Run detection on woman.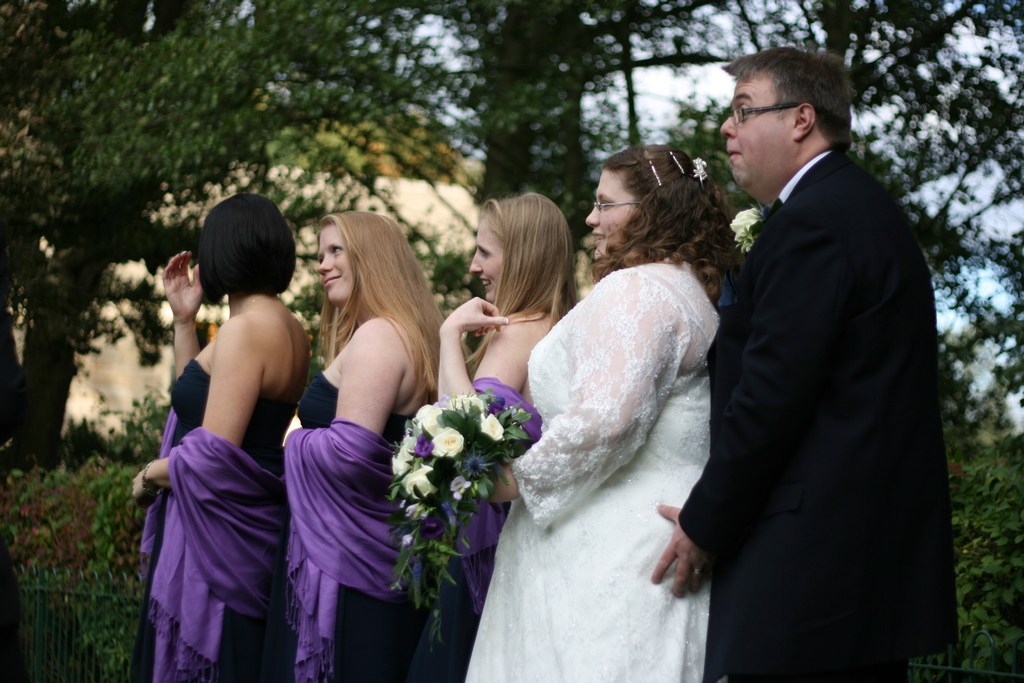
Result: BBox(281, 206, 441, 682).
